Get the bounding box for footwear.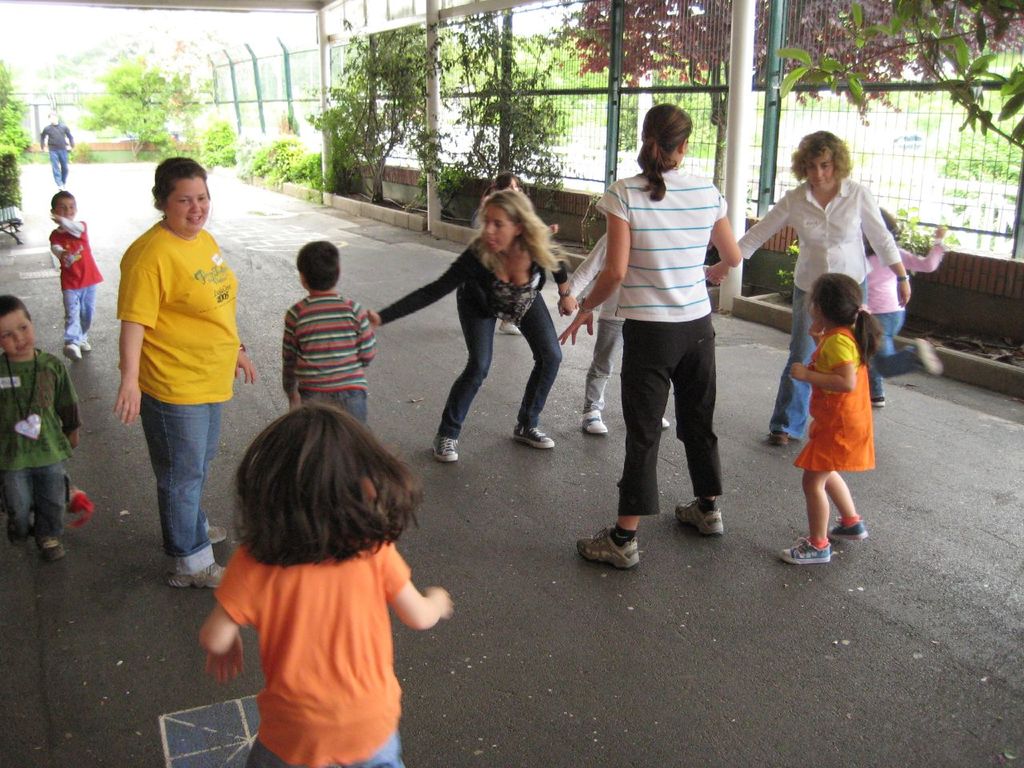
locate(911, 338, 943, 378).
